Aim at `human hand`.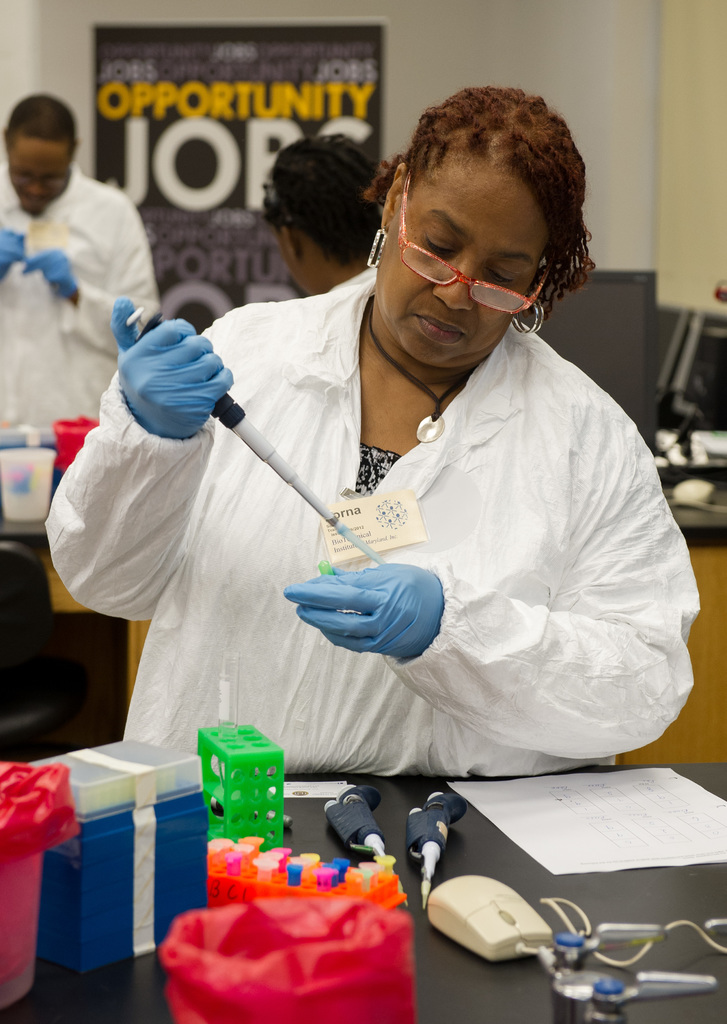
Aimed at [left=19, top=241, right=77, bottom=296].
